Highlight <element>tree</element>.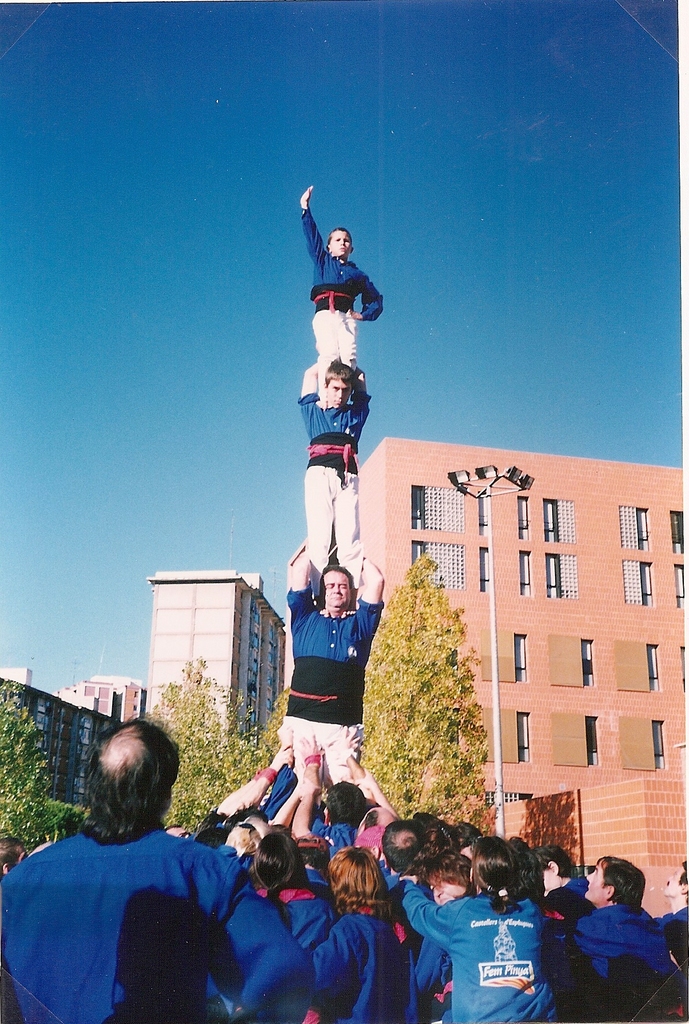
Highlighted region: 0:672:90:856.
